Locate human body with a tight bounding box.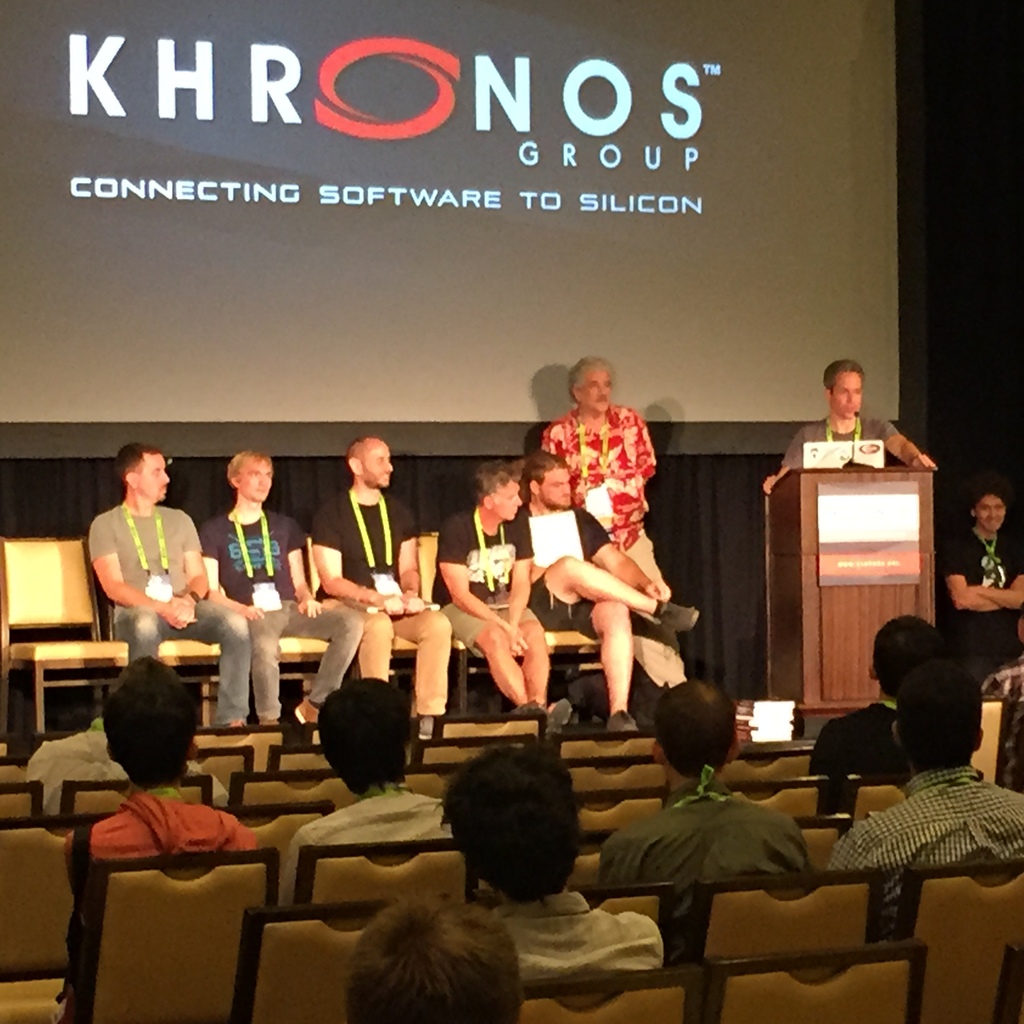
x1=543 y1=399 x2=693 y2=691.
